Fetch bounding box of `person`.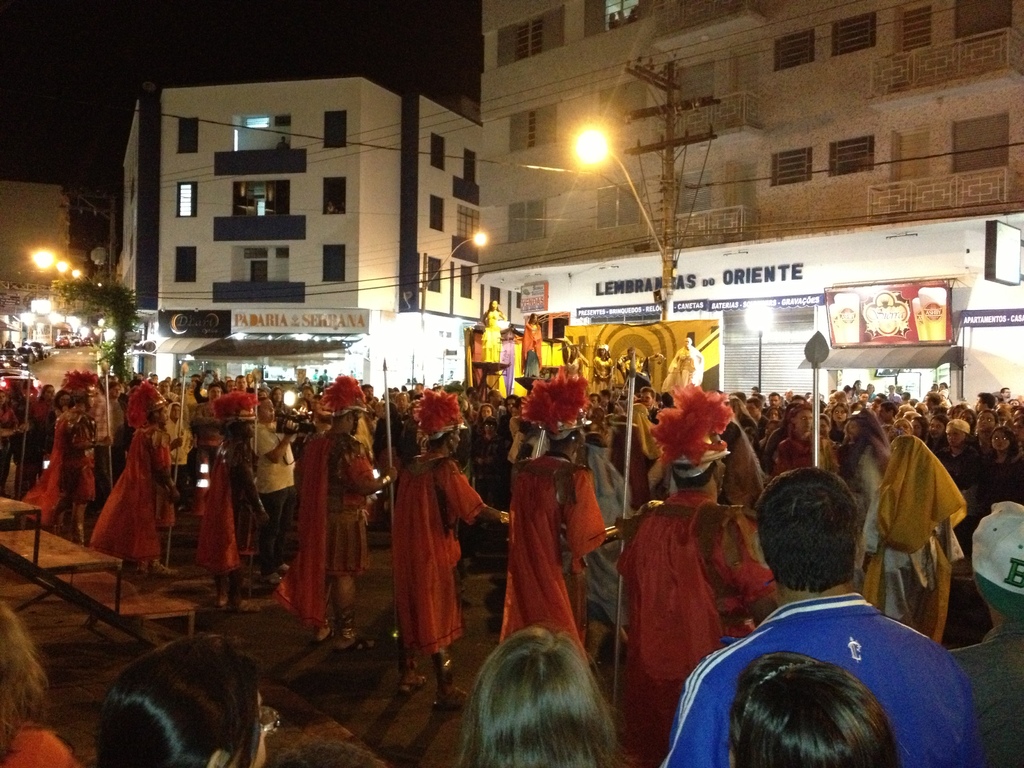
Bbox: (left=296, top=375, right=317, bottom=390).
